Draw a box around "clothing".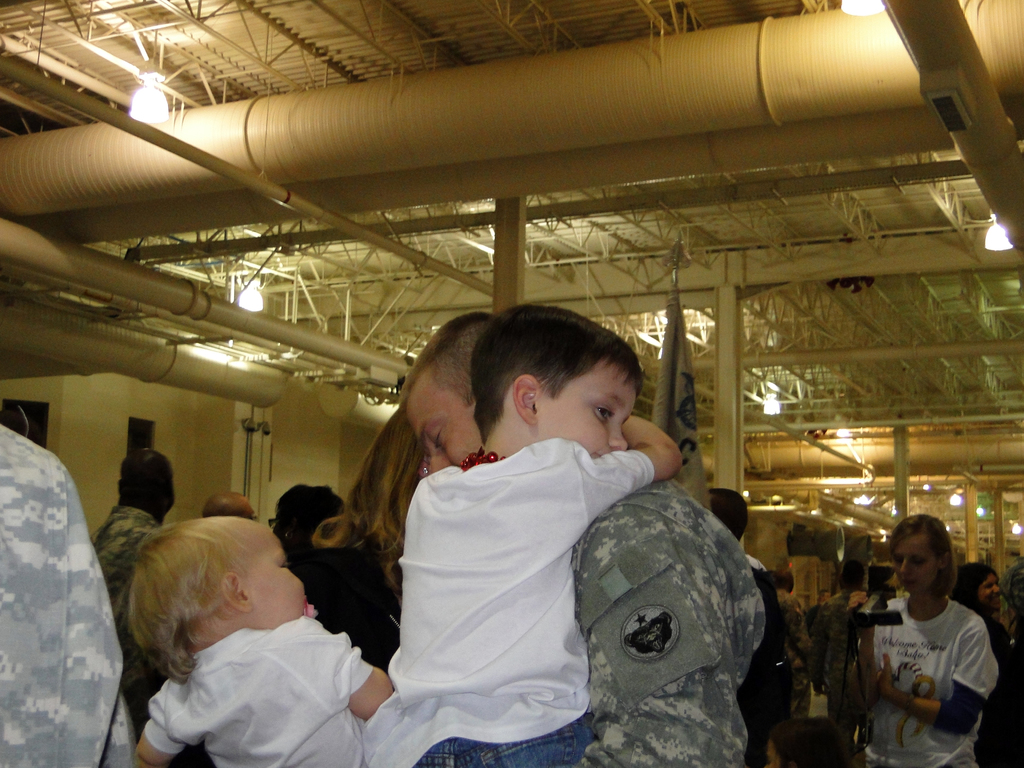
(left=566, top=472, right=748, bottom=767).
